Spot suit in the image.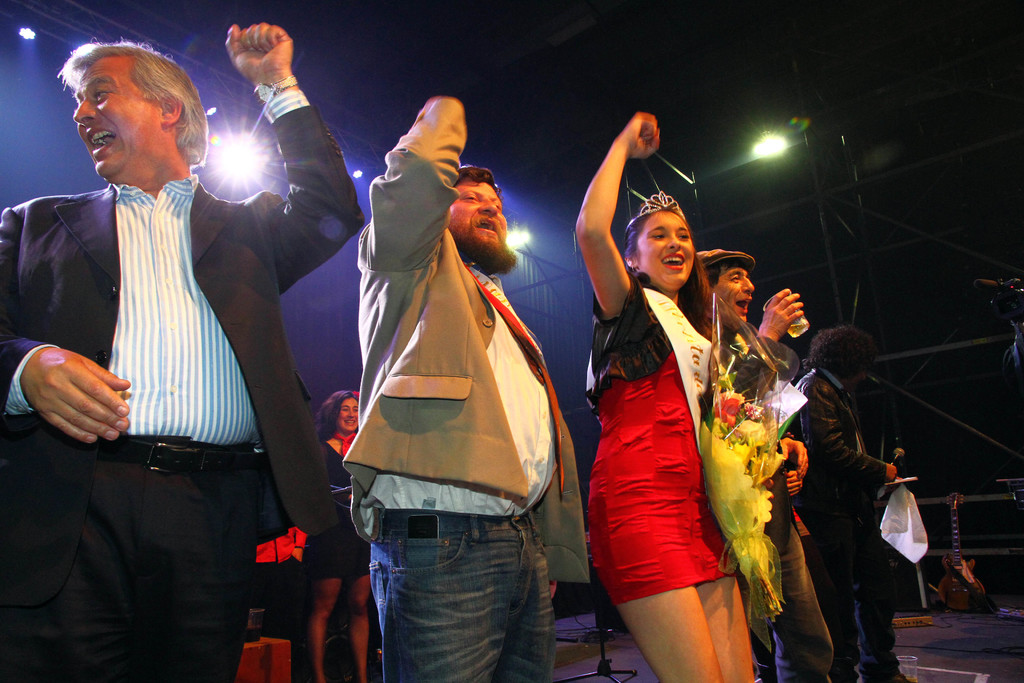
suit found at bbox=(18, 98, 310, 616).
